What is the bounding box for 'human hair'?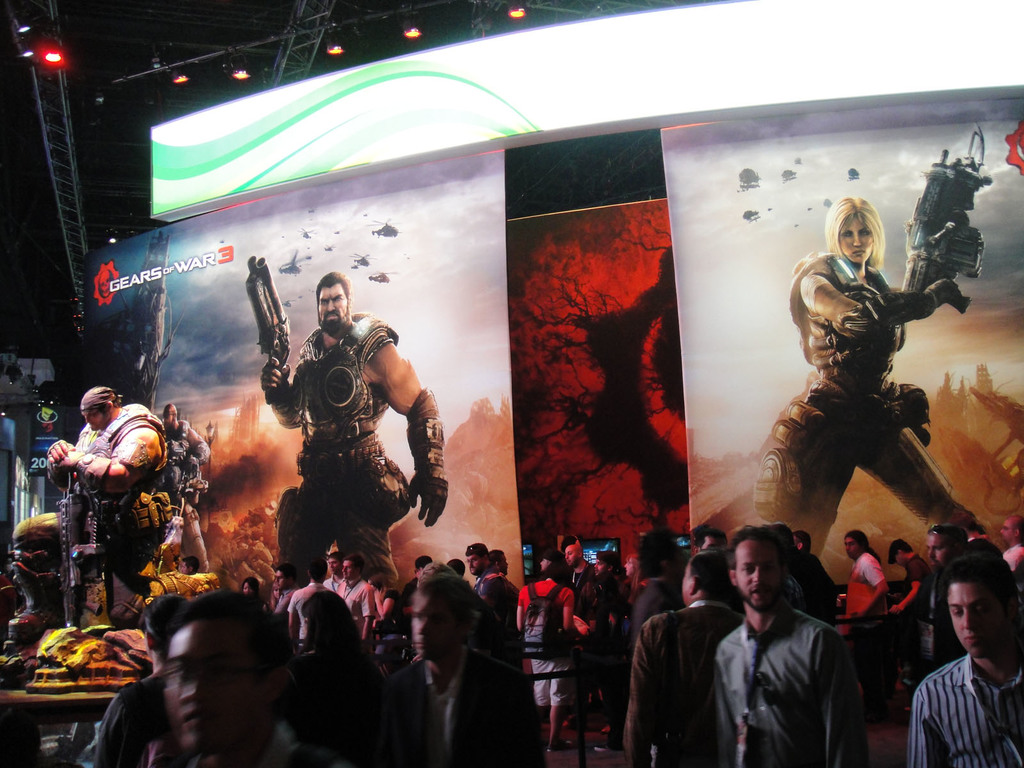
<box>274,561,298,580</box>.
